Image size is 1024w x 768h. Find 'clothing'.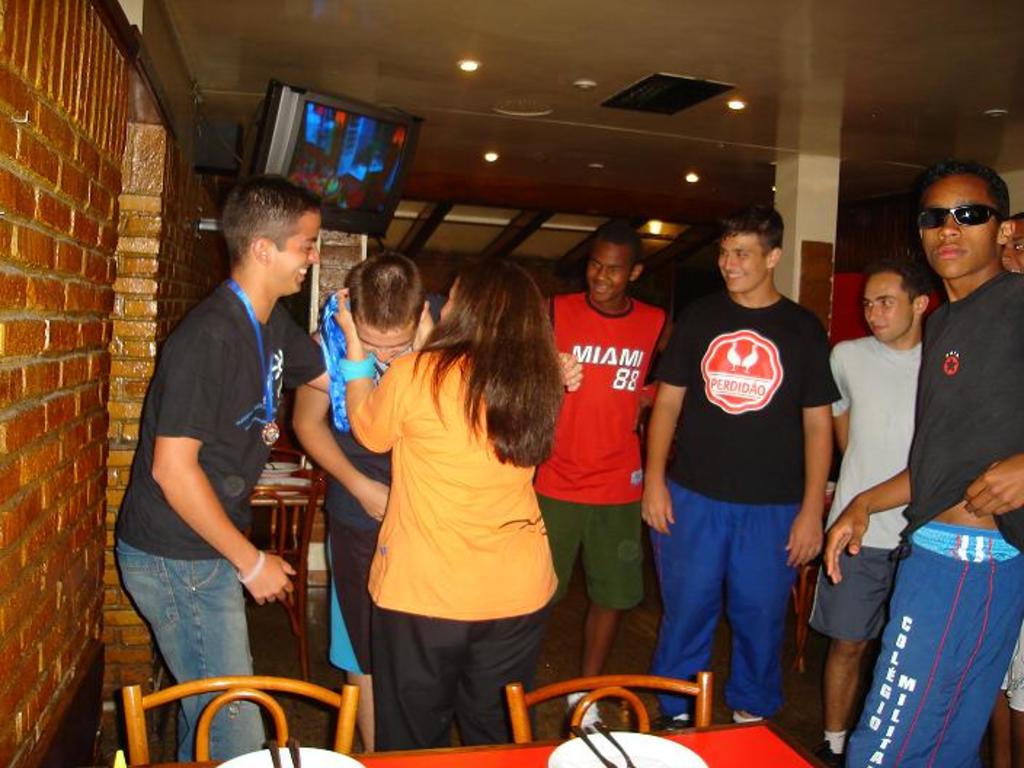
[left=100, top=281, right=292, bottom=753].
